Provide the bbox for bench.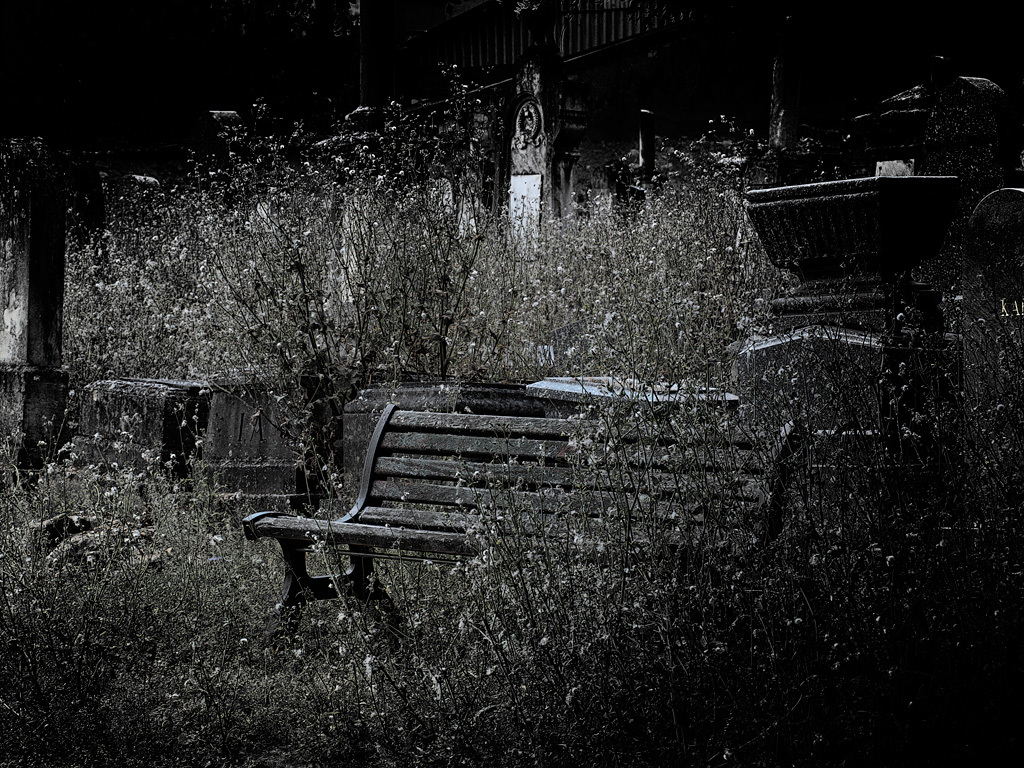
[240,404,806,610].
